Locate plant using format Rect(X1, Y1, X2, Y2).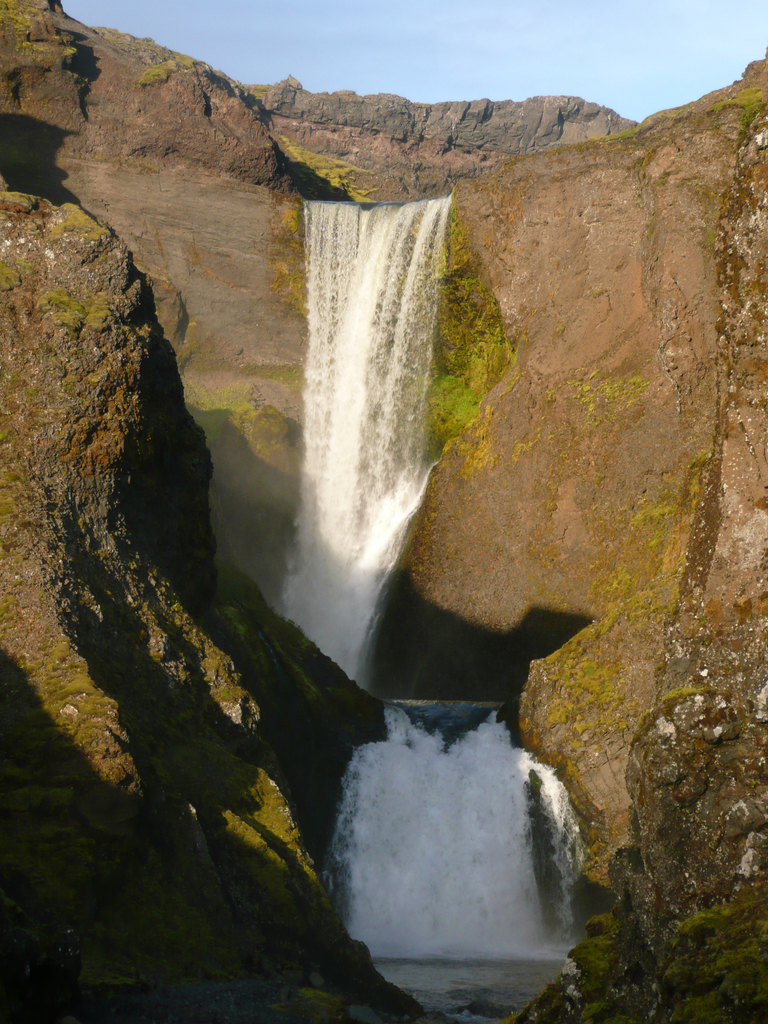
Rect(261, 139, 271, 155).
